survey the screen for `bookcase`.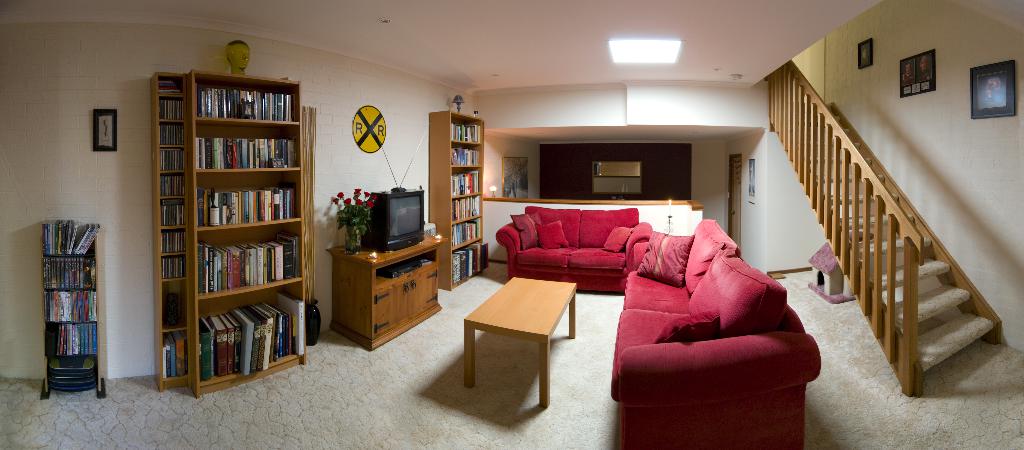
Survey found: <bbox>429, 112, 489, 288</bbox>.
